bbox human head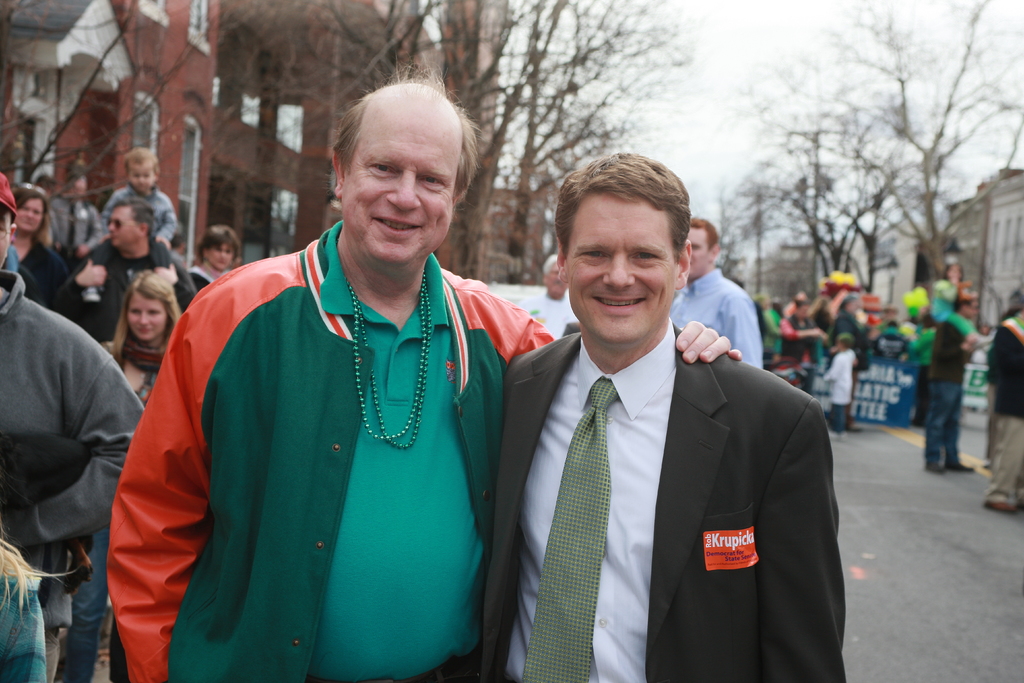
box(122, 270, 180, 341)
